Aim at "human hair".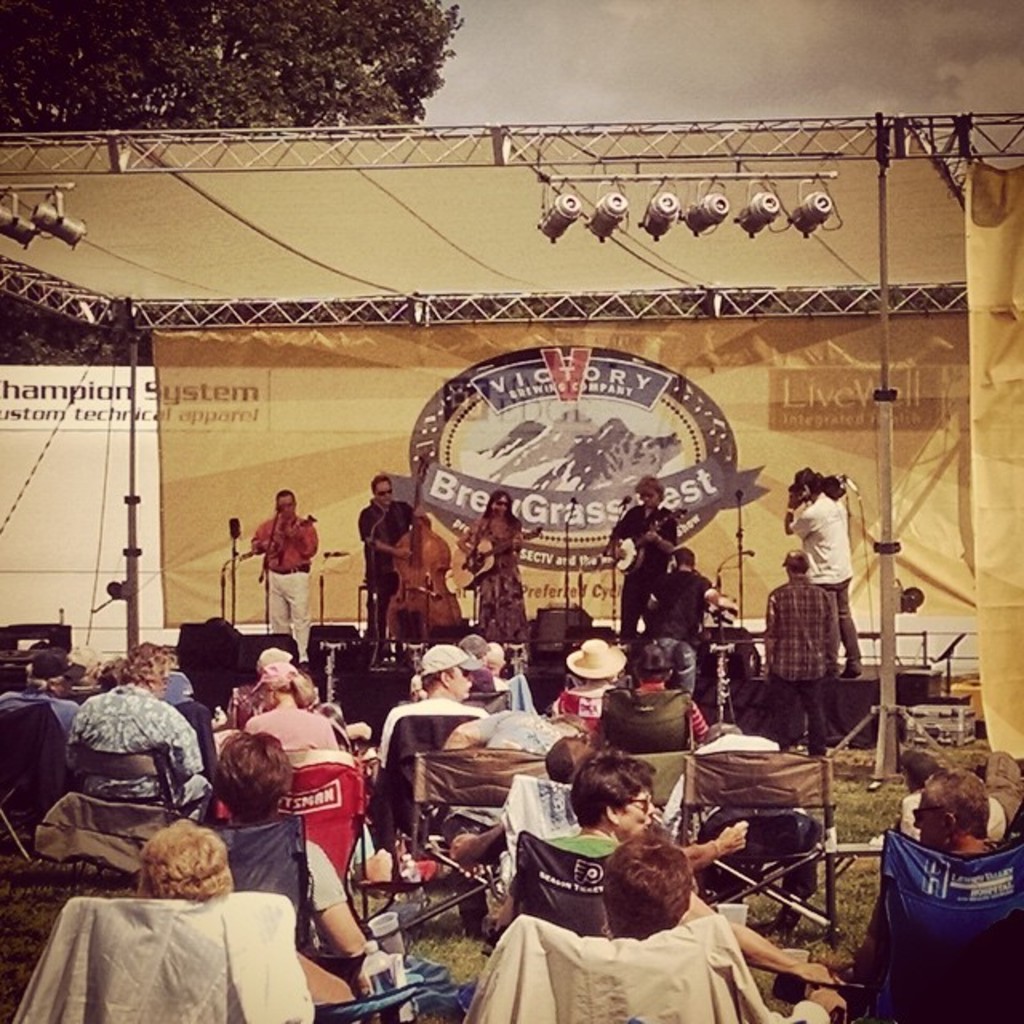
Aimed at BBox(587, 818, 694, 941).
